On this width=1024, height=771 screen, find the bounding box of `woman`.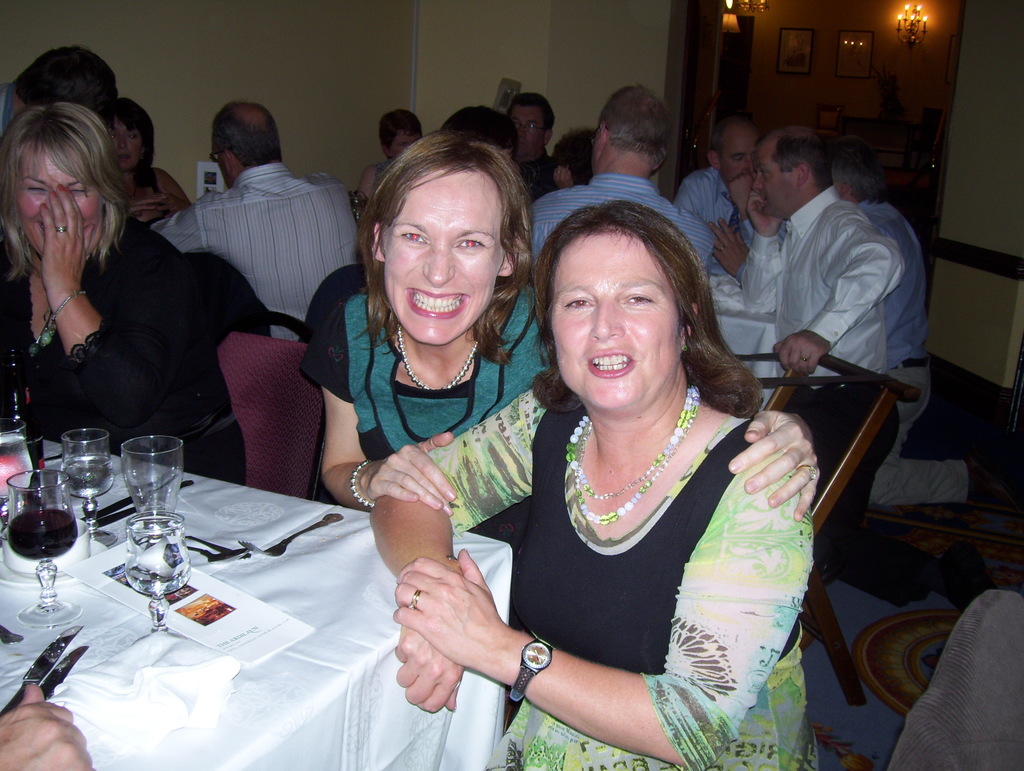
Bounding box: (299, 131, 822, 537).
